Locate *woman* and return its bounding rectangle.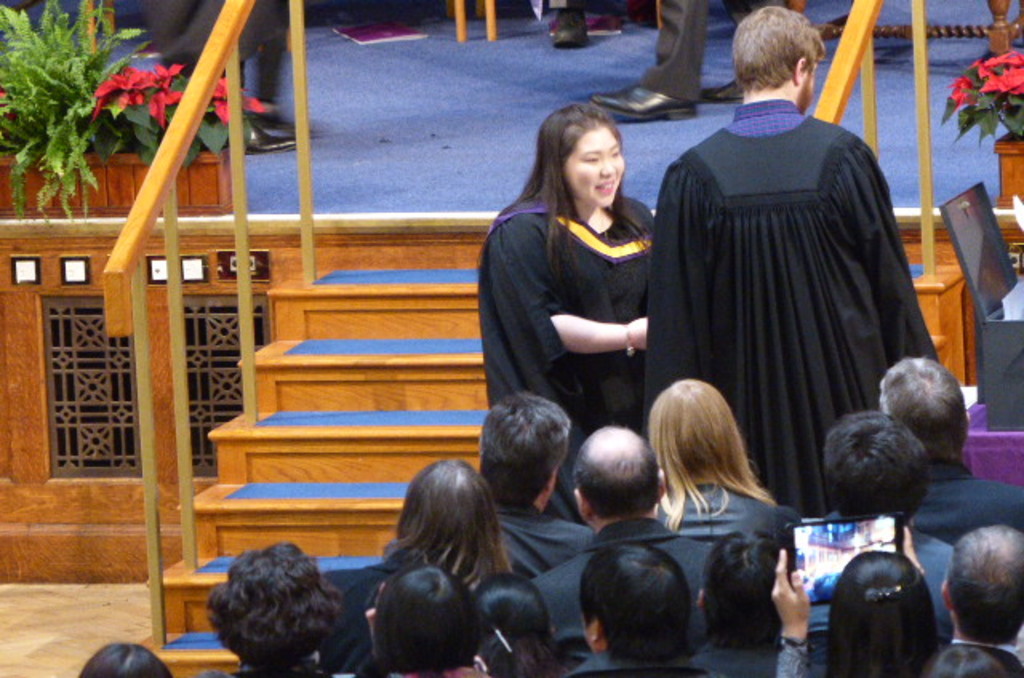
{"x1": 768, "y1": 523, "x2": 939, "y2": 676}.
